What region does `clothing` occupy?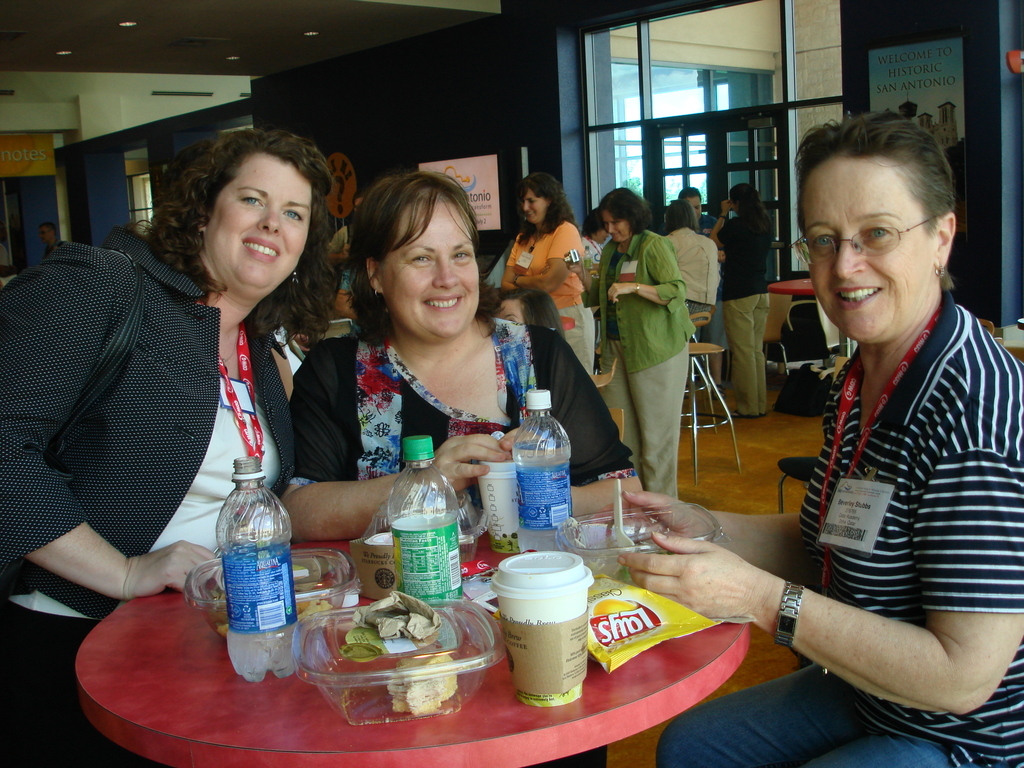
bbox=(721, 216, 771, 413).
